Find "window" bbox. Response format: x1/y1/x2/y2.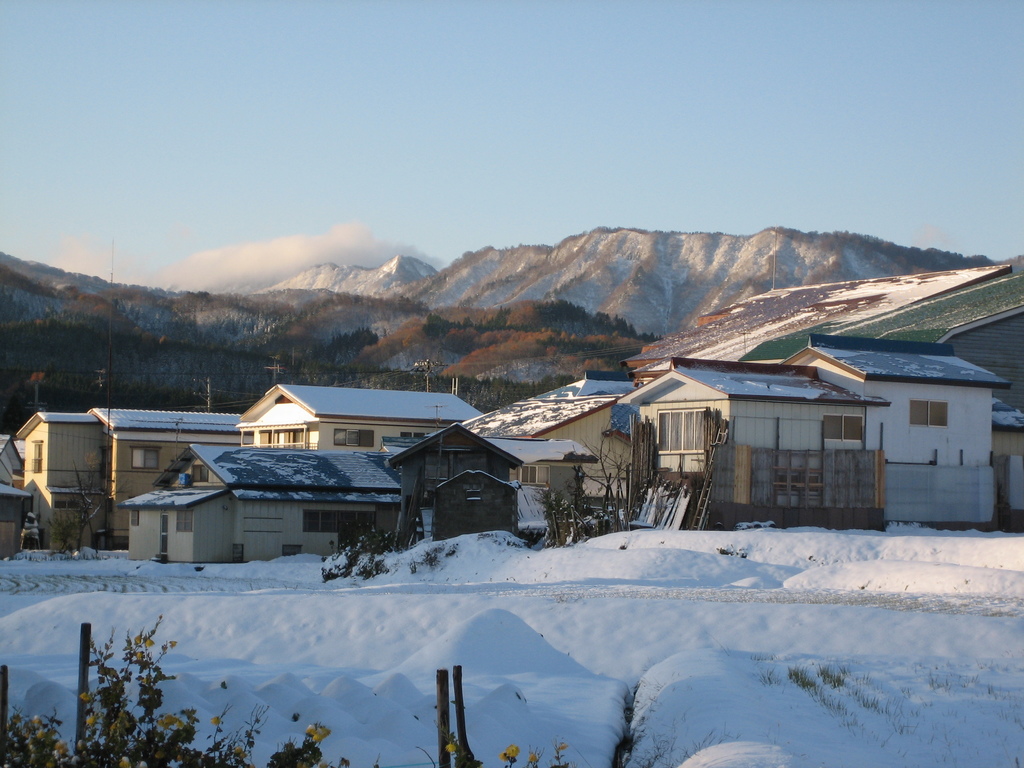
29/442/44/474.
